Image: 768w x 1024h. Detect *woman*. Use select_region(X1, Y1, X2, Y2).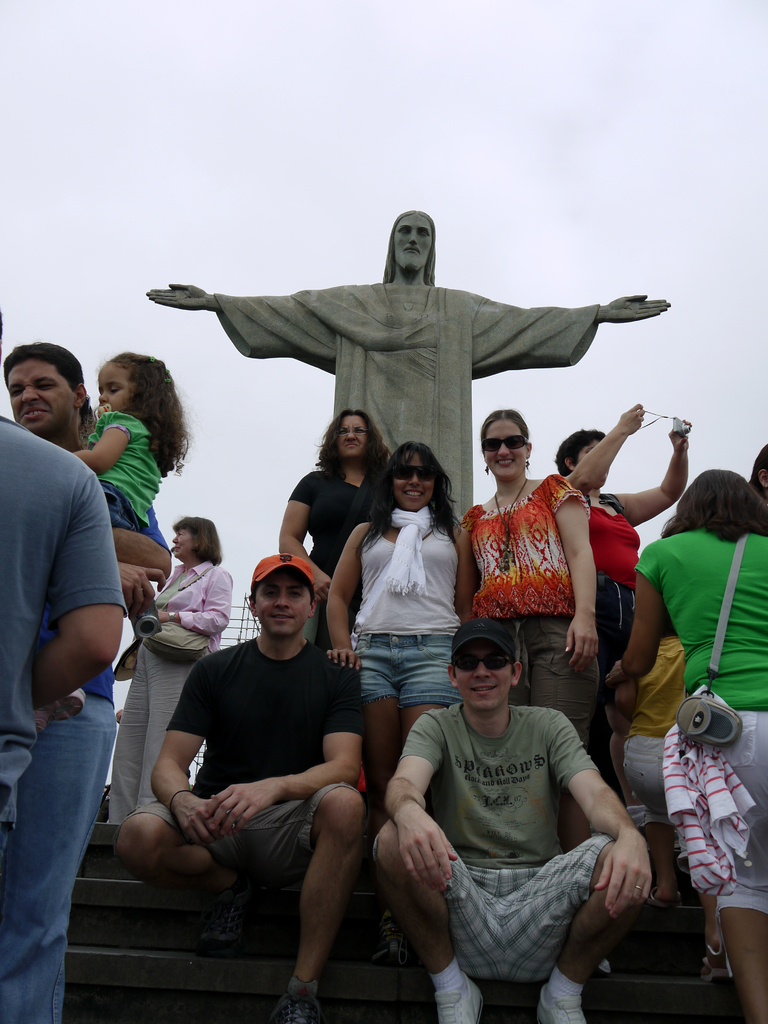
select_region(282, 399, 397, 646).
